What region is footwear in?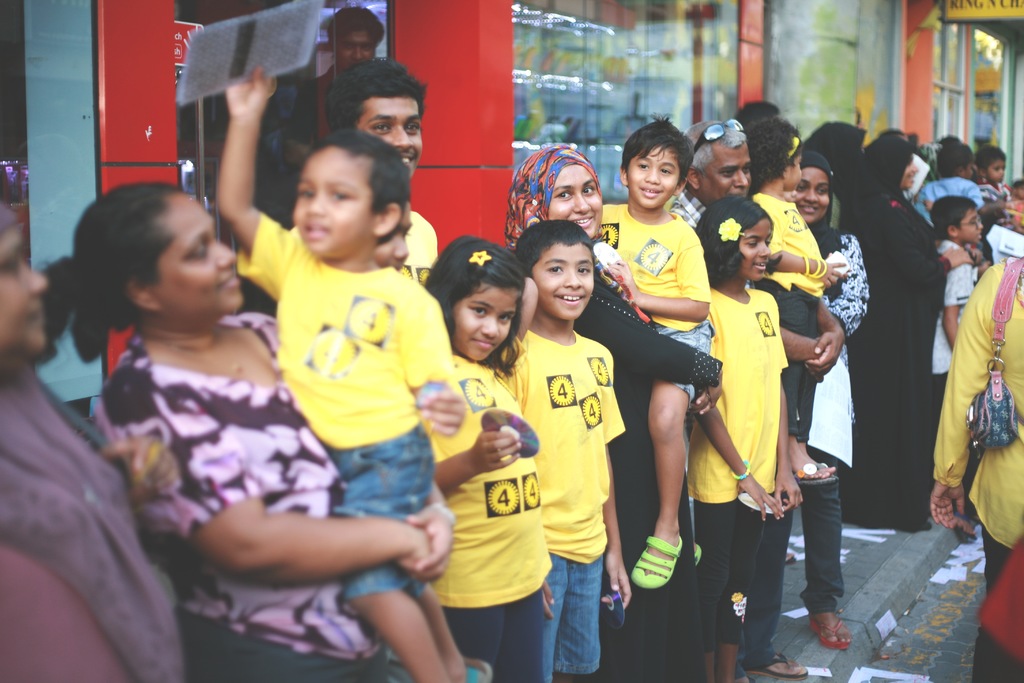
locate(806, 609, 852, 649).
